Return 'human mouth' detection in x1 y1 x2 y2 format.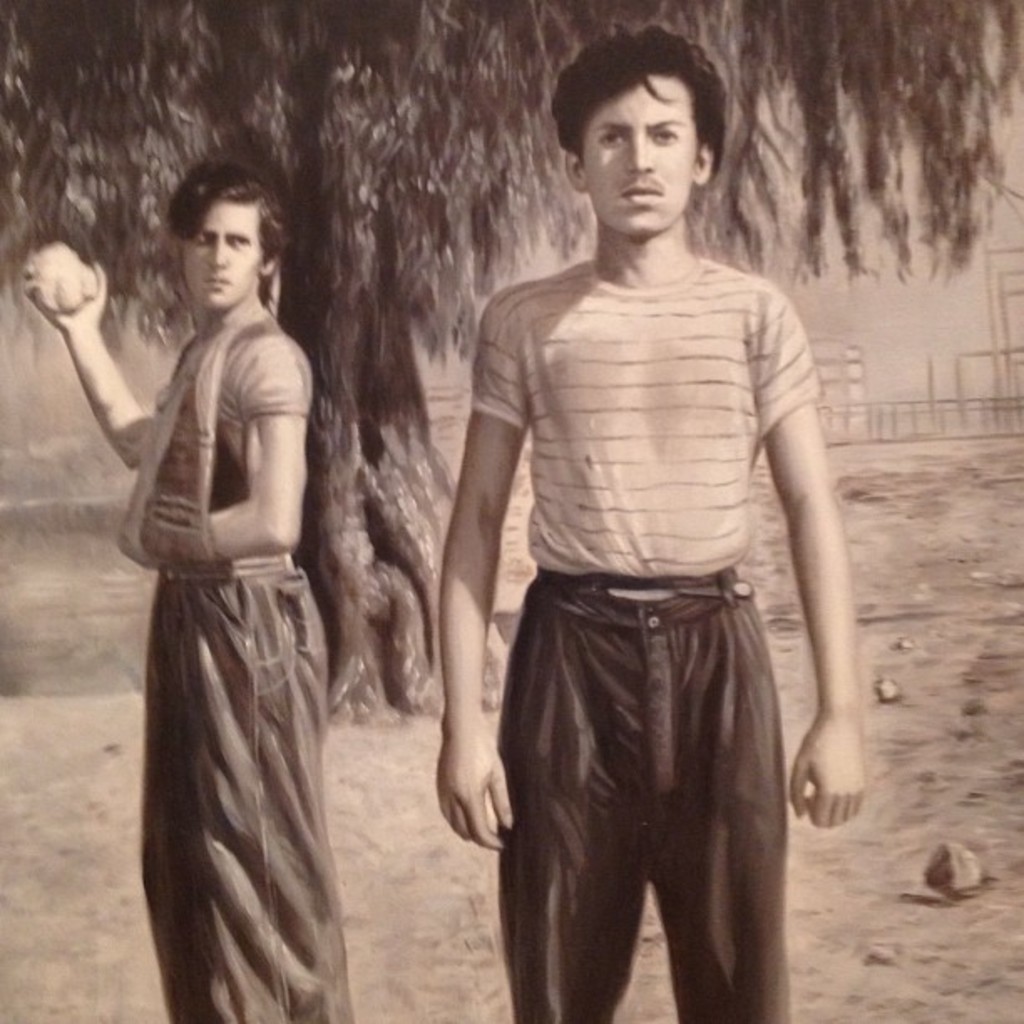
624 184 659 201.
